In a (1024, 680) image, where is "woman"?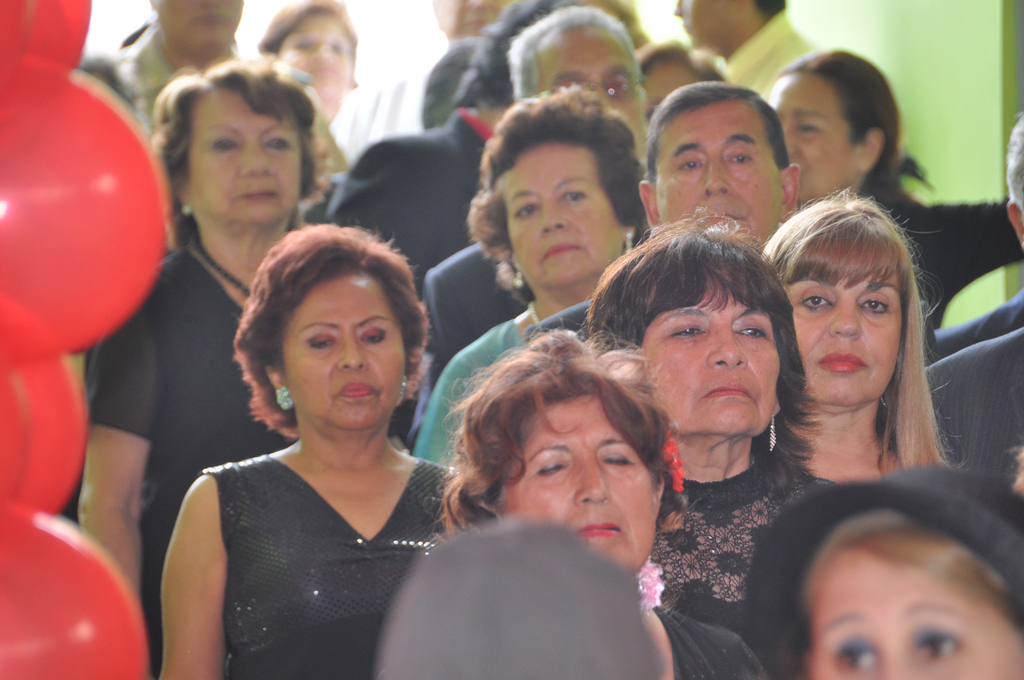
bbox=(437, 325, 777, 679).
